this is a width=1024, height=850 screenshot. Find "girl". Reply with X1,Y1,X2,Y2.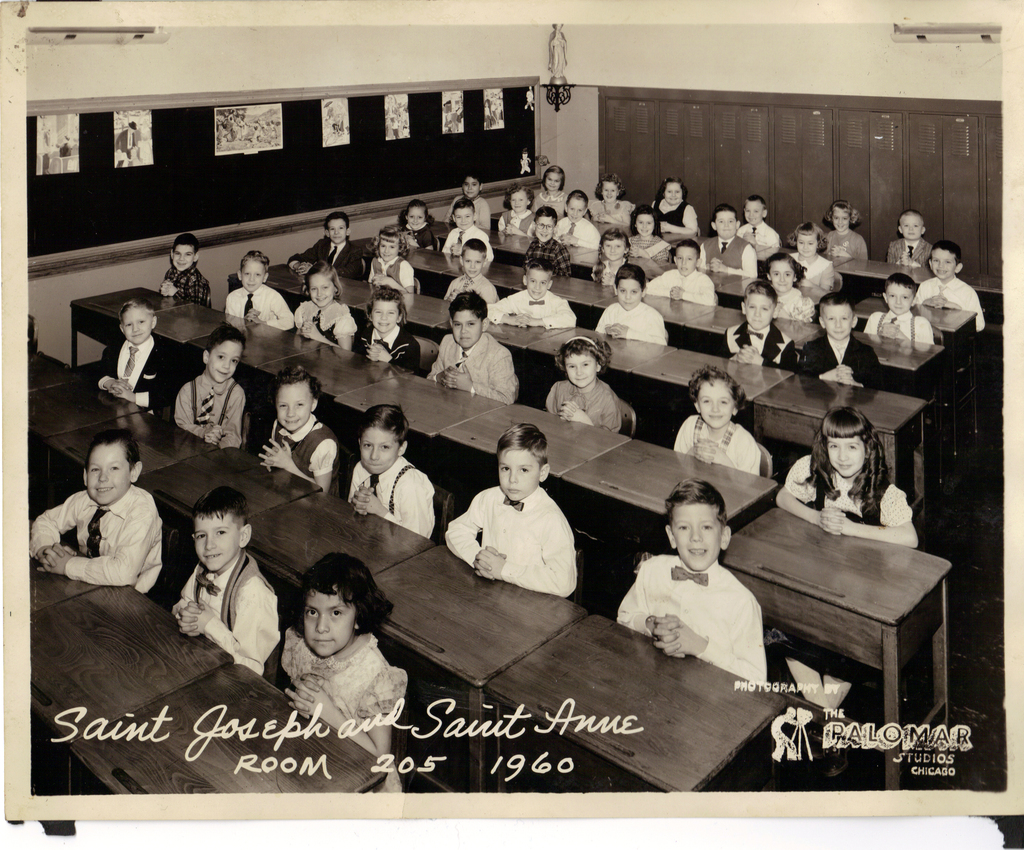
777,403,915,716.
